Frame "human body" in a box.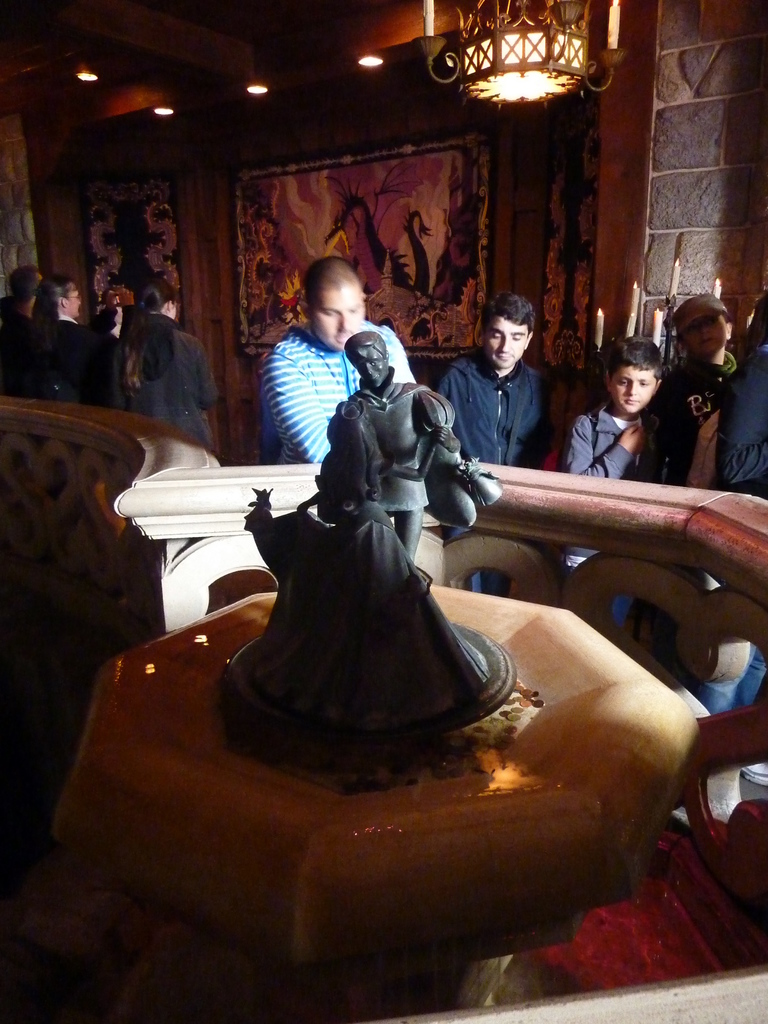
Rect(262, 312, 419, 468).
